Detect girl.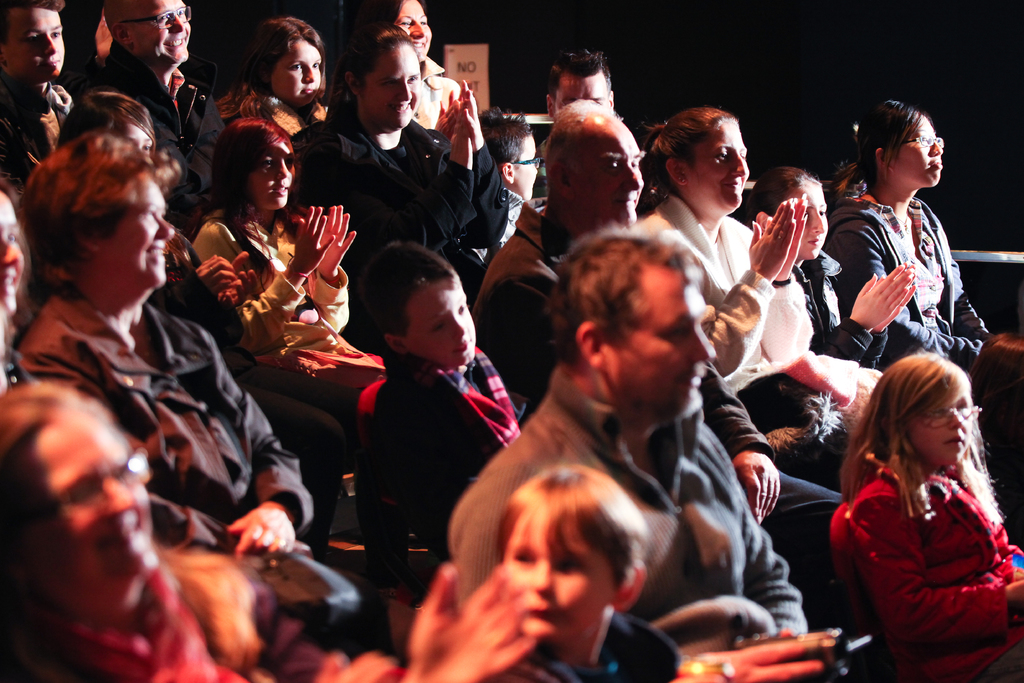
Detected at (843,347,1023,682).
